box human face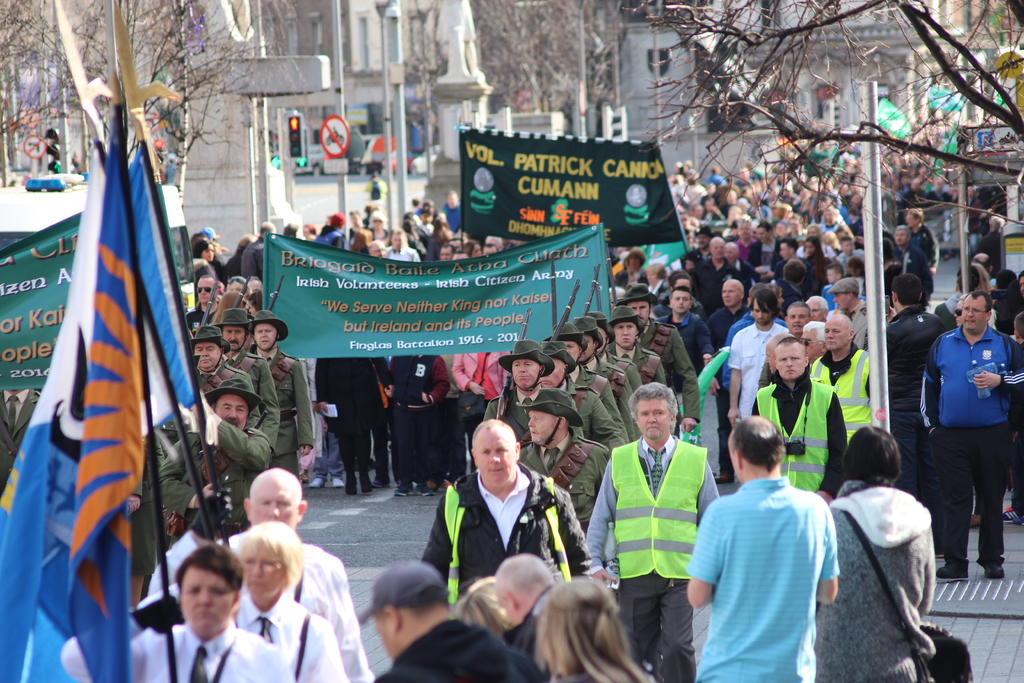
region(190, 339, 233, 374)
